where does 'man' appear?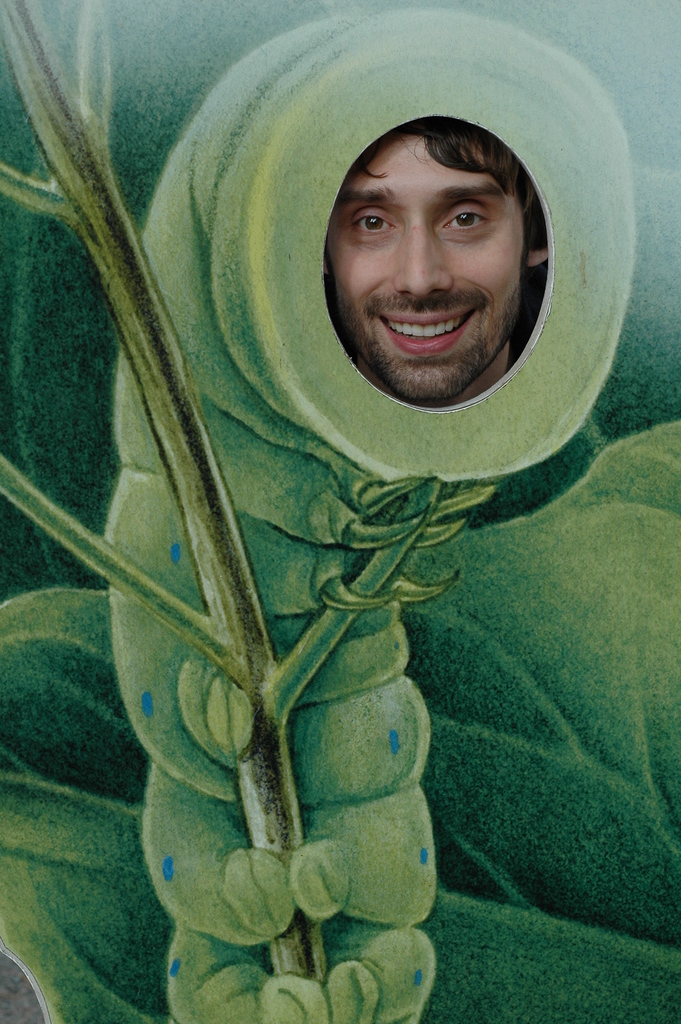
Appears at rect(267, 91, 591, 498).
